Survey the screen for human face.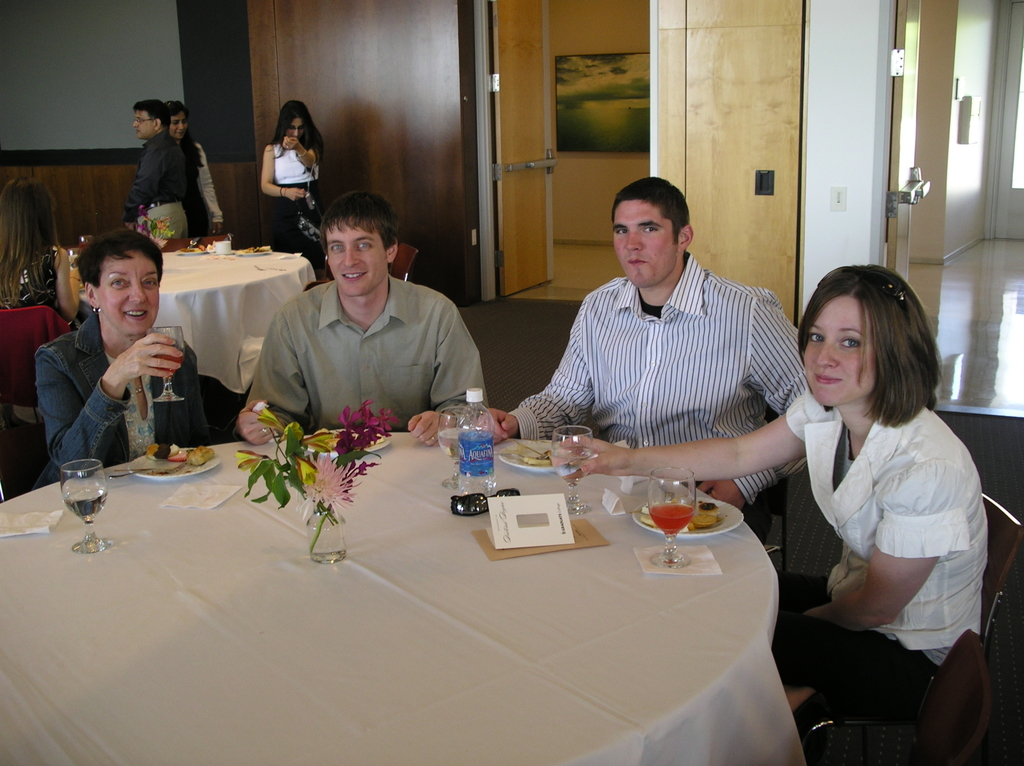
Survey found: x1=802, y1=296, x2=878, y2=405.
